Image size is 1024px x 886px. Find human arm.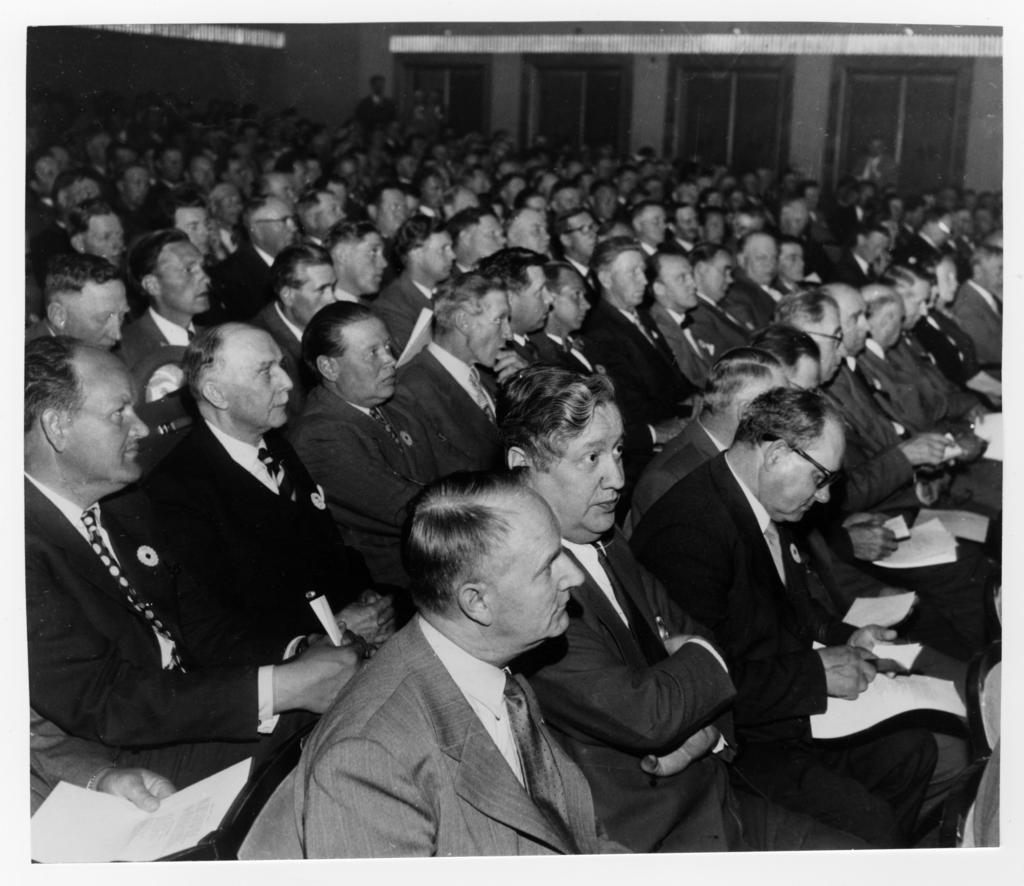
bbox(896, 373, 987, 430).
